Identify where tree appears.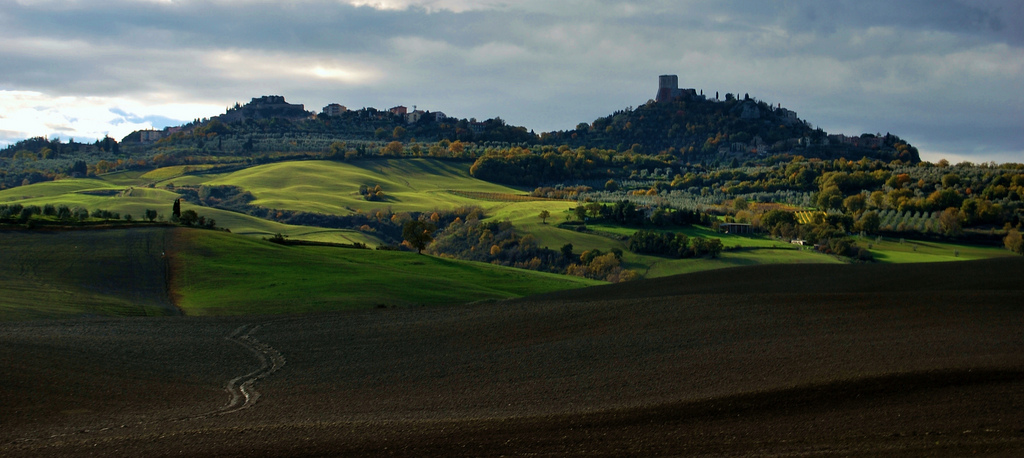
Appears at 818:154:872:169.
